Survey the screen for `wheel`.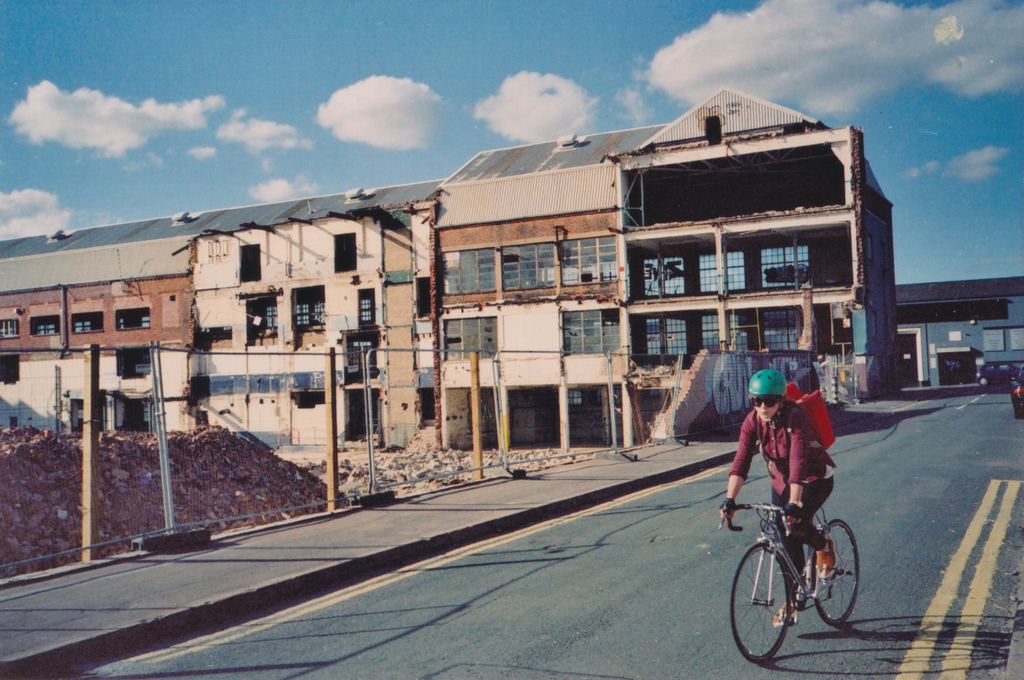
Survey found: detection(806, 518, 859, 627).
